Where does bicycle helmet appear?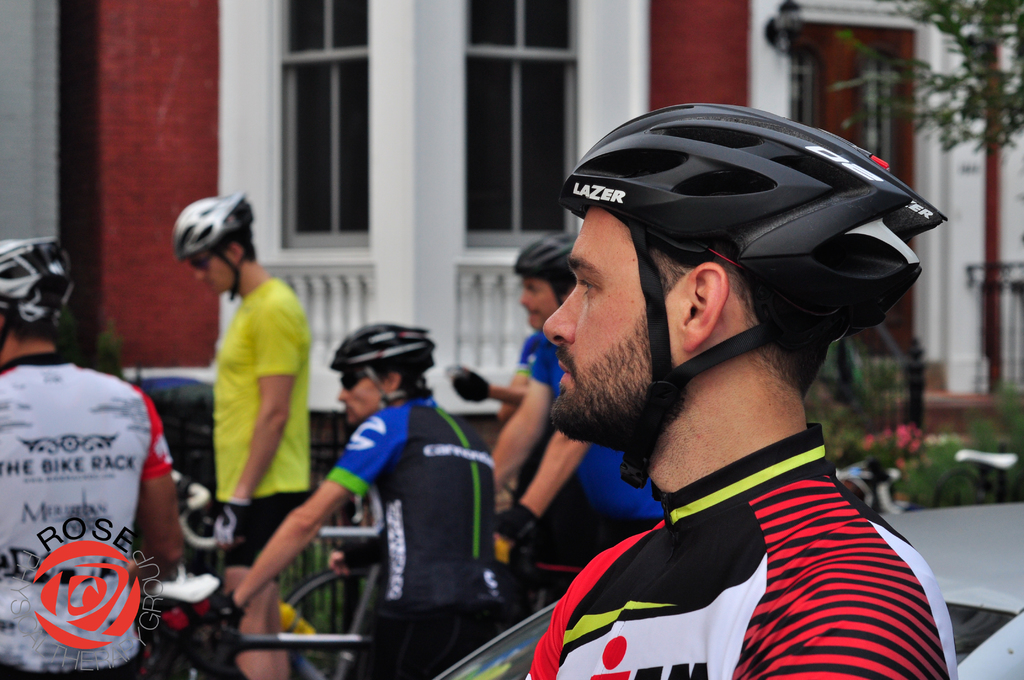
Appears at [332, 327, 436, 417].
